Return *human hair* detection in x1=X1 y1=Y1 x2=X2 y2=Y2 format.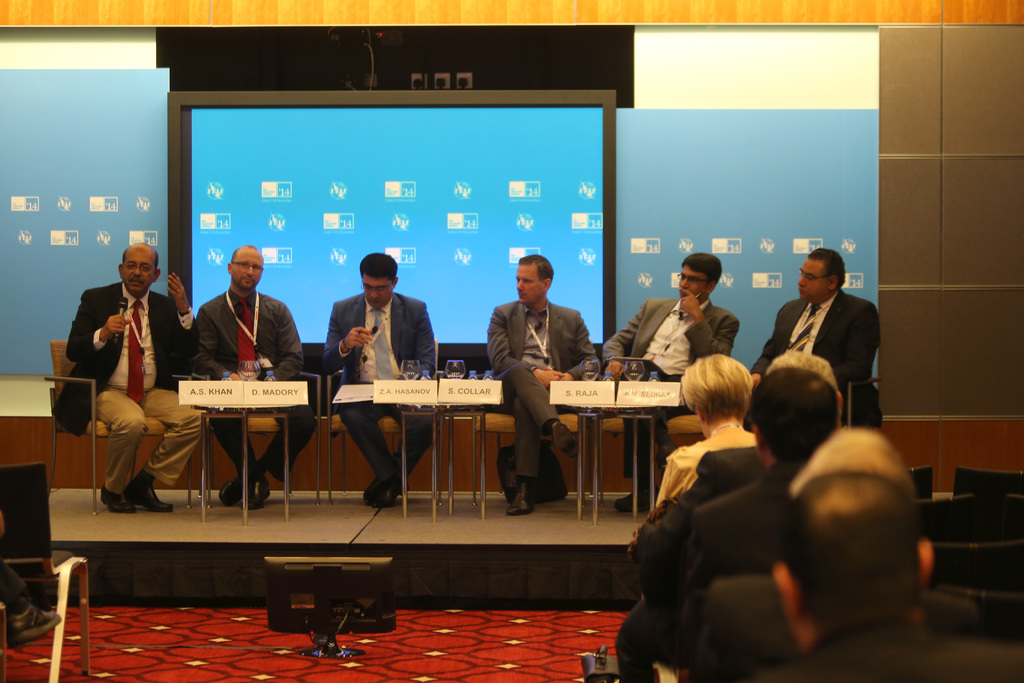
x1=687 y1=354 x2=770 y2=452.
